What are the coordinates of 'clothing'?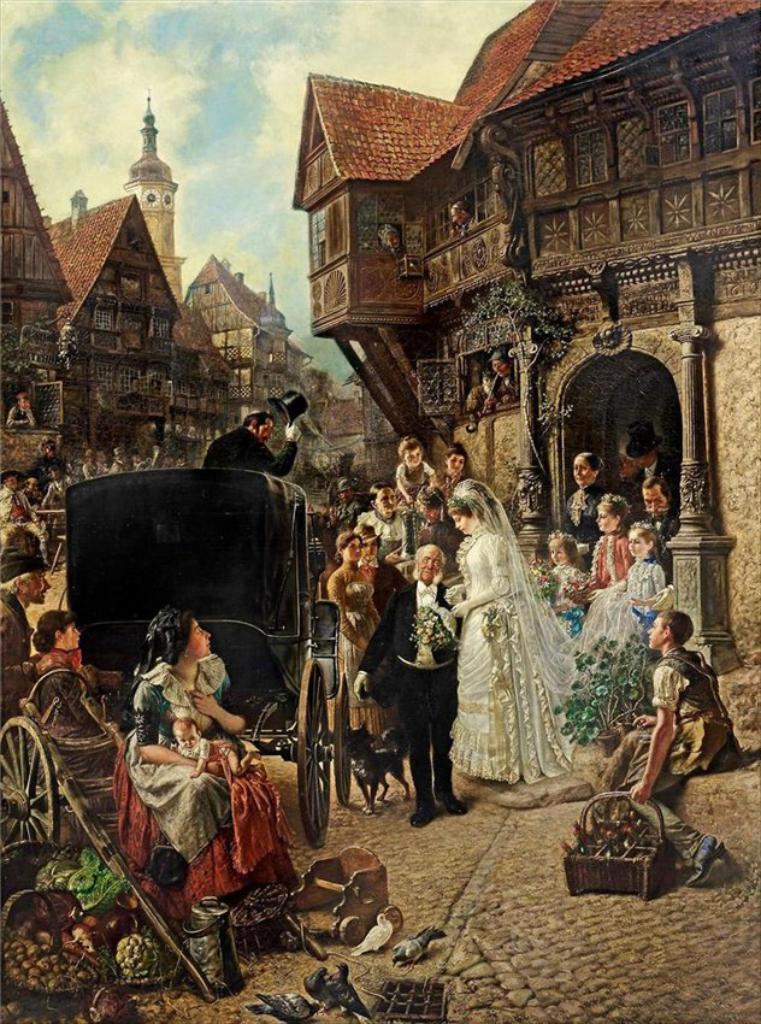
{"left": 7, "top": 405, "right": 36, "bottom": 431}.
